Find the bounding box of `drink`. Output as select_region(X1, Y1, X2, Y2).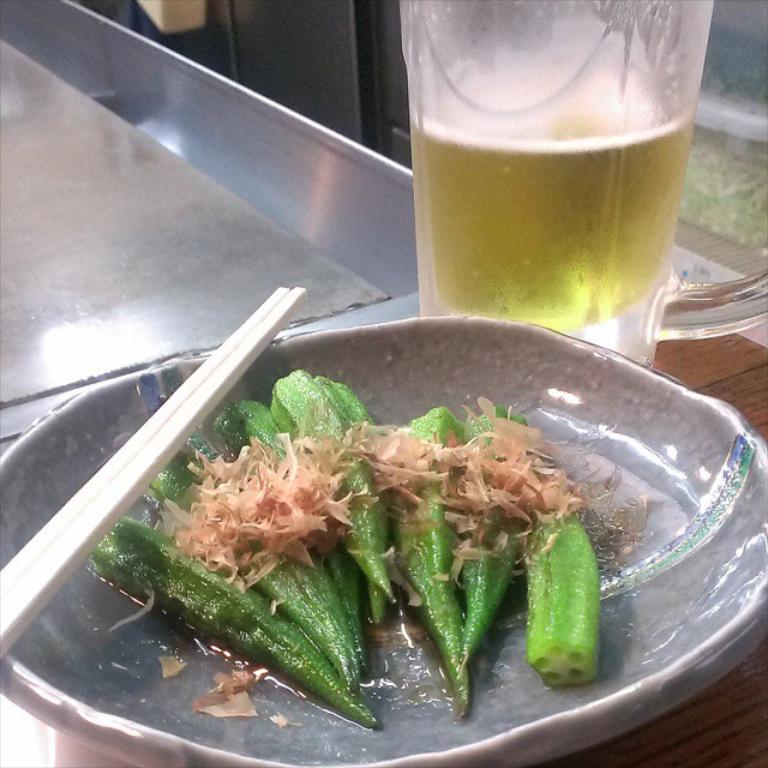
select_region(404, 50, 697, 330).
